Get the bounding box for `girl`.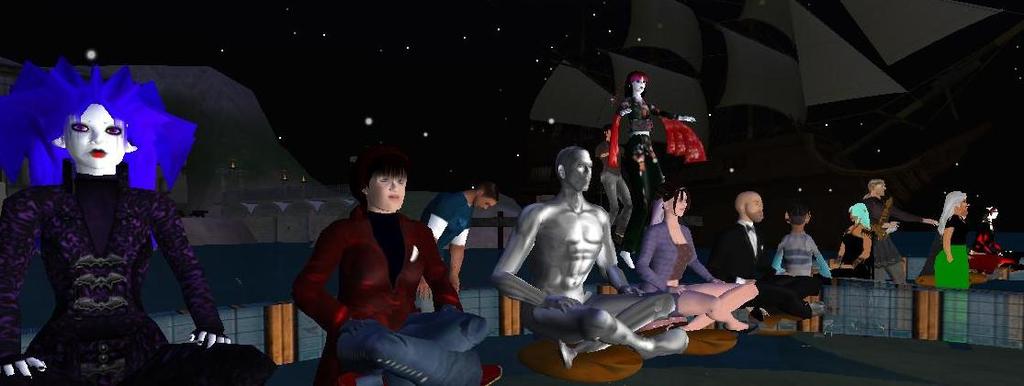
bbox(639, 184, 757, 330).
